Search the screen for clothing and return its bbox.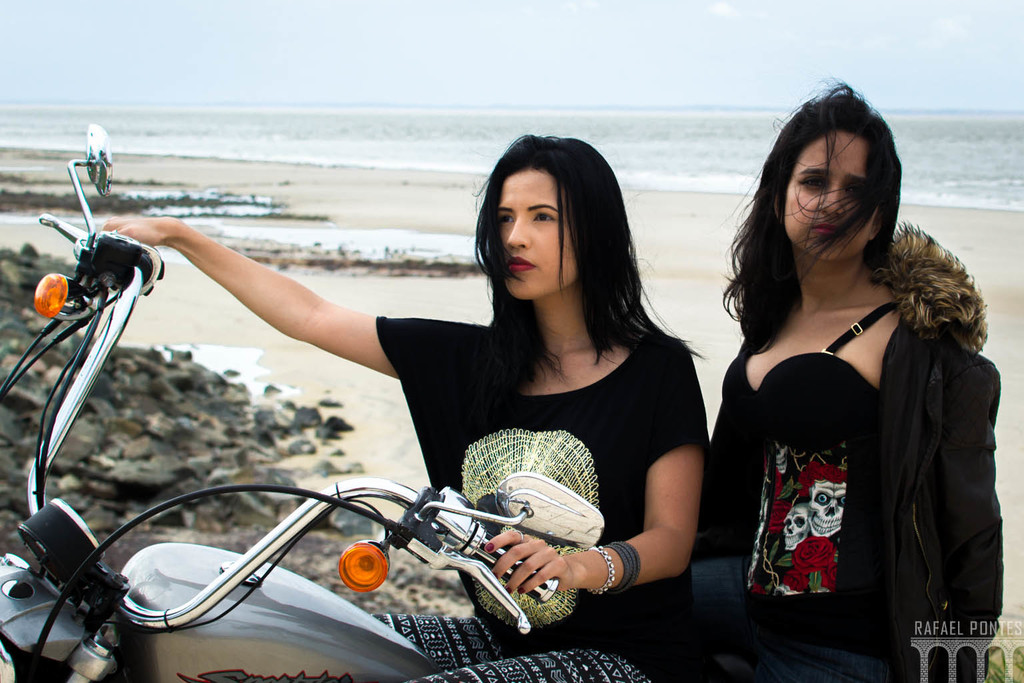
Found: Rect(715, 232, 999, 662).
